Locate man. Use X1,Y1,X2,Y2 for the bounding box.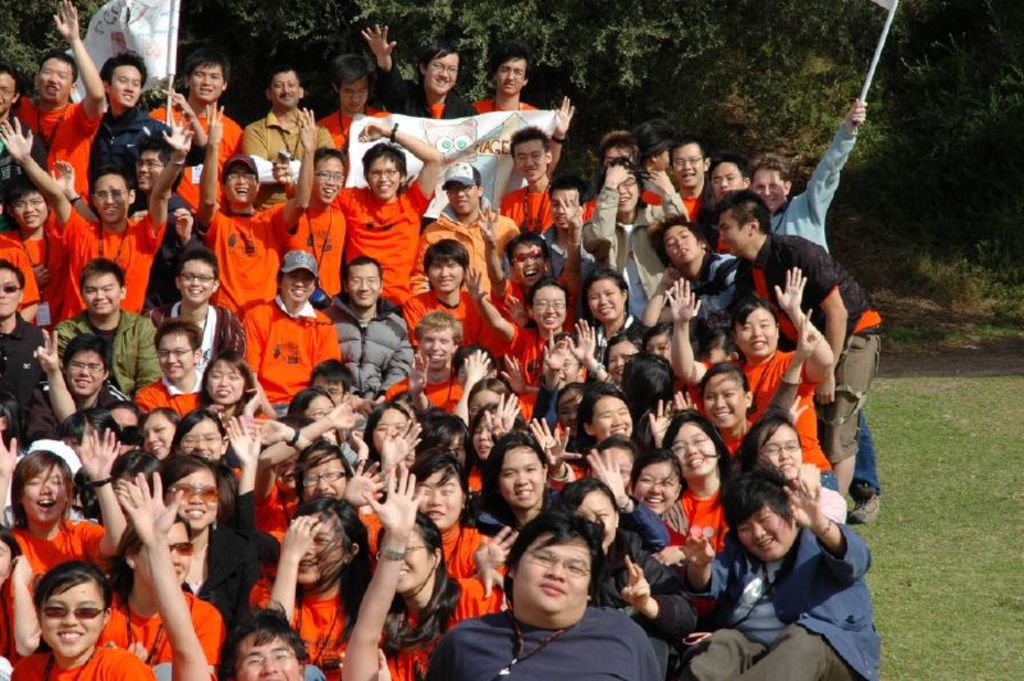
435,504,672,680.
